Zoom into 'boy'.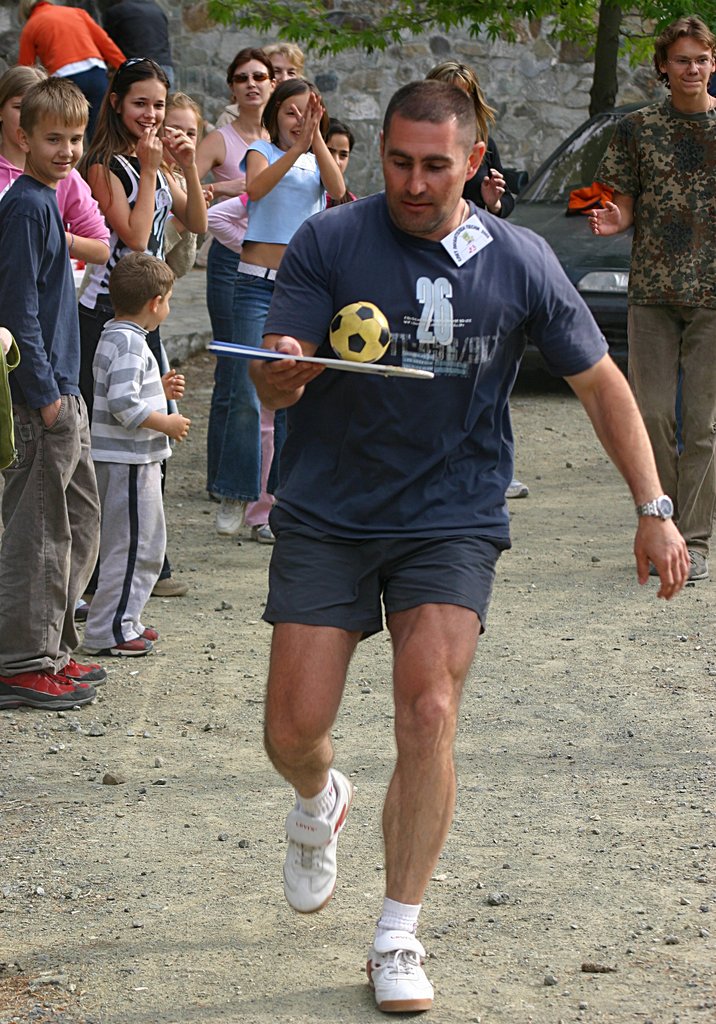
Zoom target: left=101, top=259, right=193, bottom=660.
